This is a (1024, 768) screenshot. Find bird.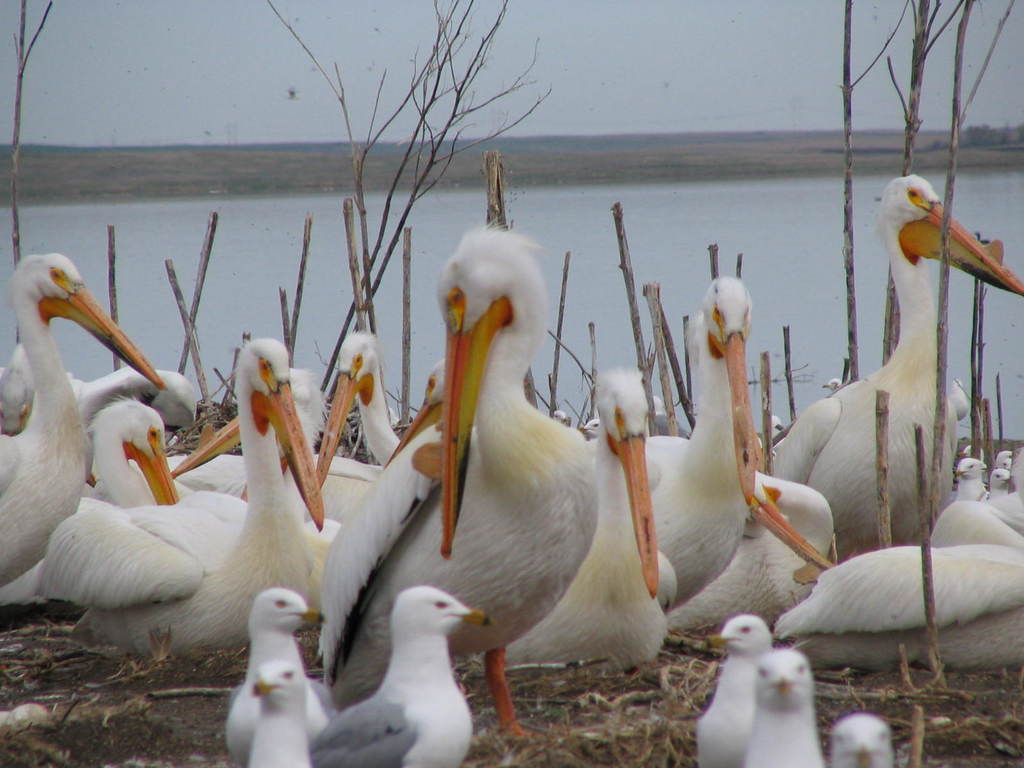
Bounding box: [left=0, top=252, right=170, bottom=586].
